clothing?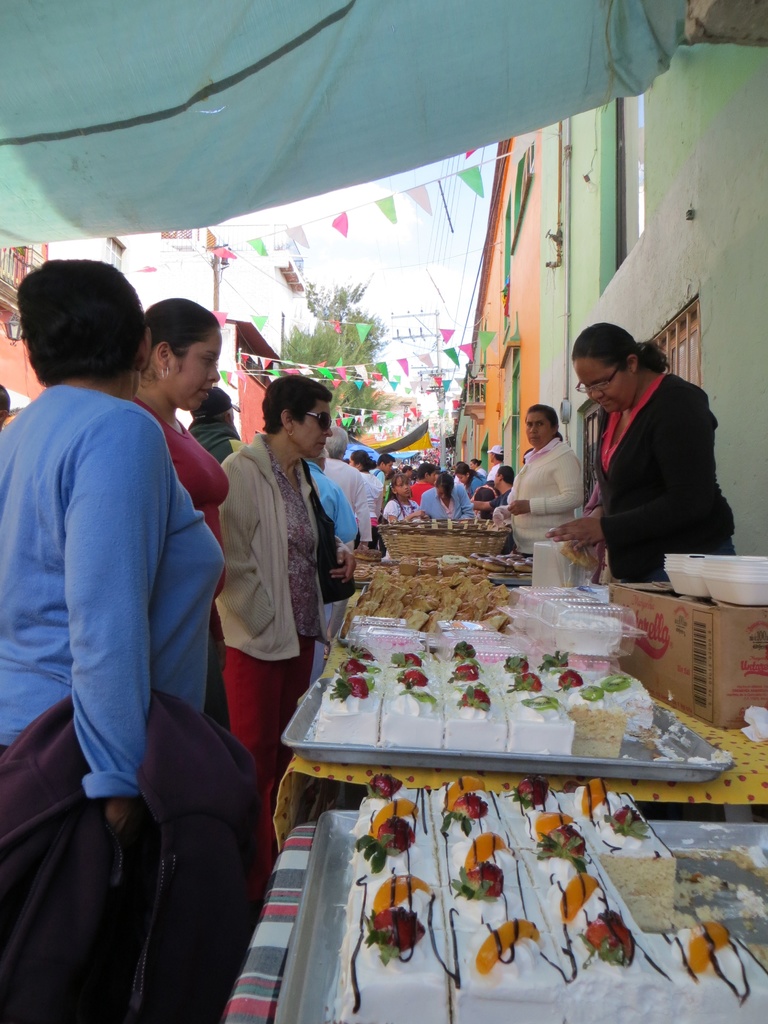
region(422, 495, 472, 520)
